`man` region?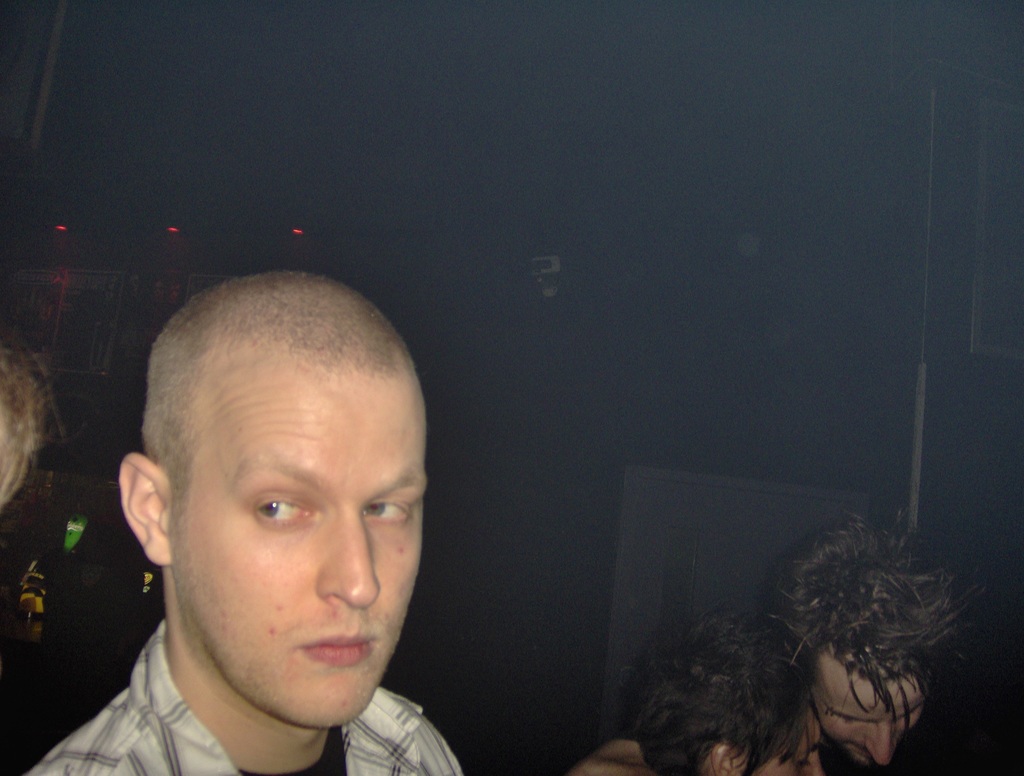
box=[566, 512, 979, 775]
